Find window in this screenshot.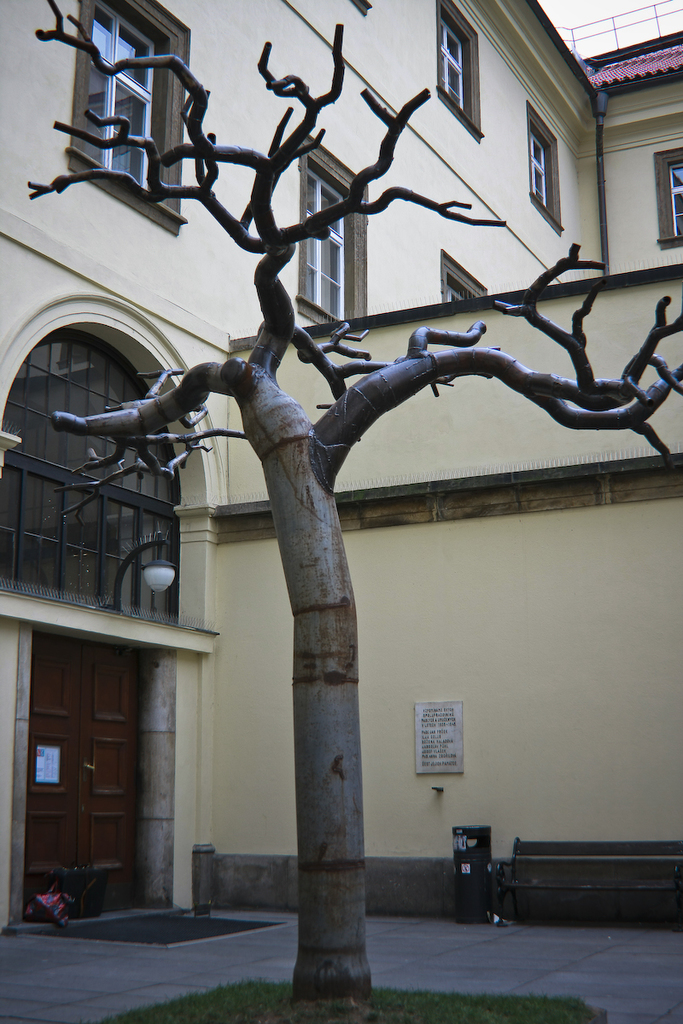
The bounding box for window is 437/15/502/107.
